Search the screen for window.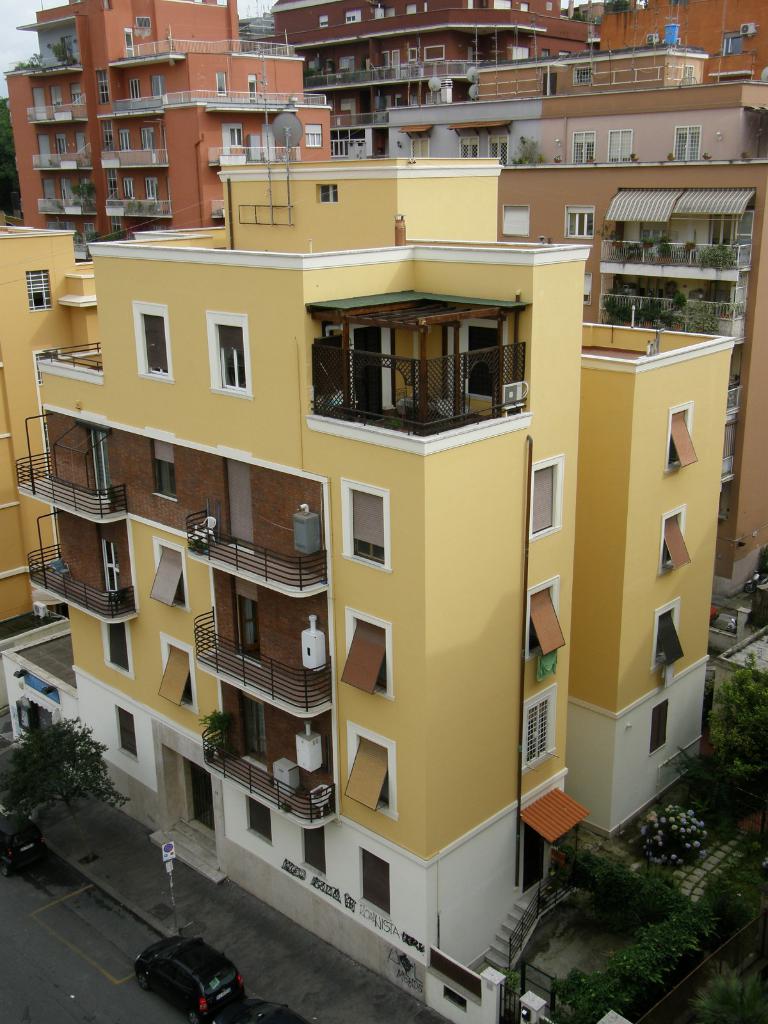
Found at Rect(308, 630, 388, 705).
